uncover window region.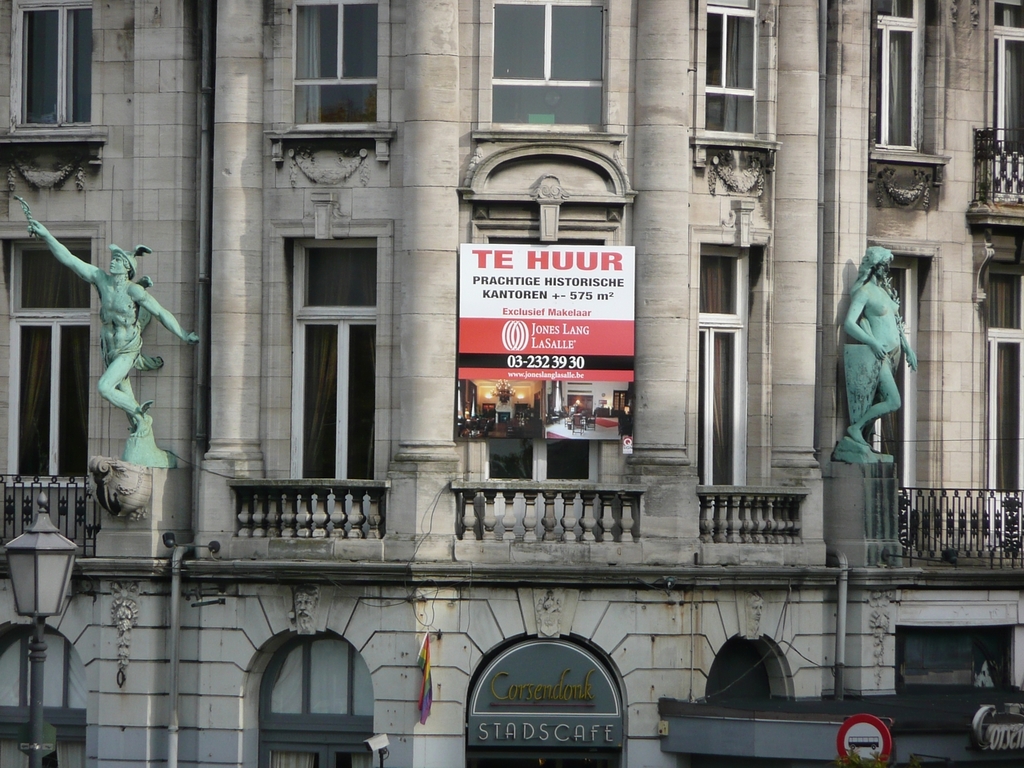
Uncovered: BBox(863, 0, 947, 168).
